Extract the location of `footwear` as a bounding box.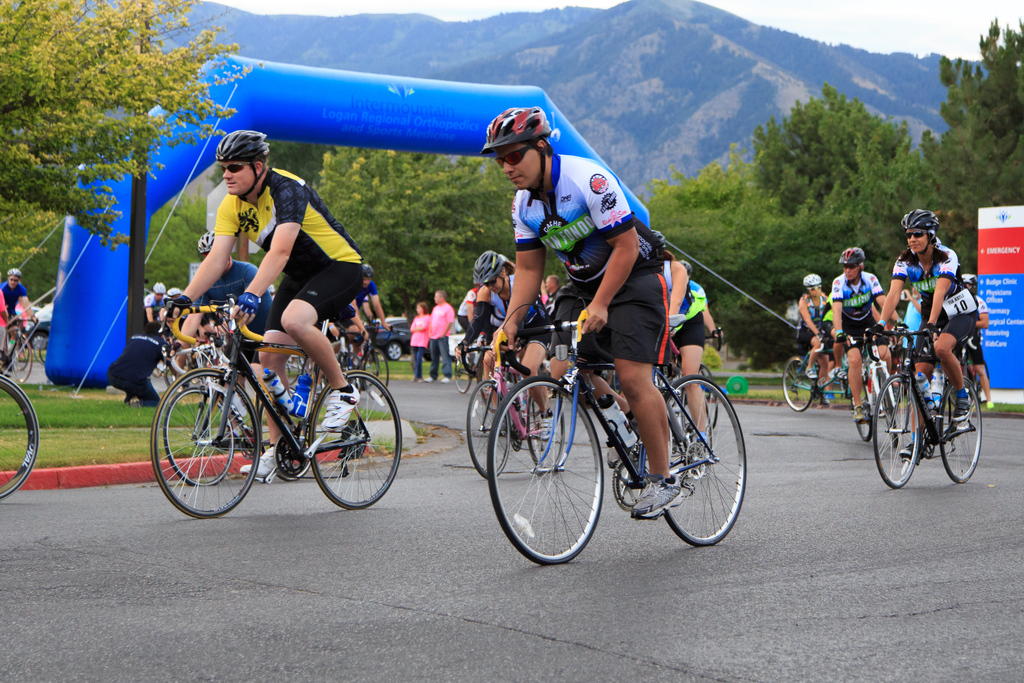
l=0, t=360, r=11, b=377.
